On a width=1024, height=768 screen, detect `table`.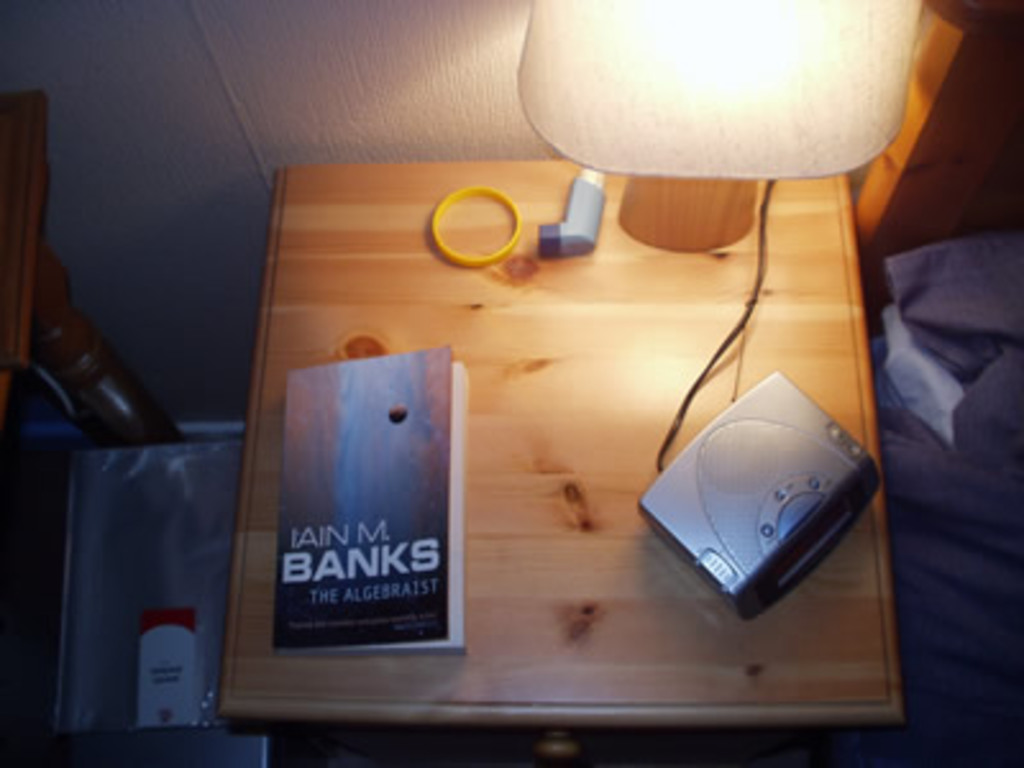
[x1=161, y1=148, x2=932, y2=767].
